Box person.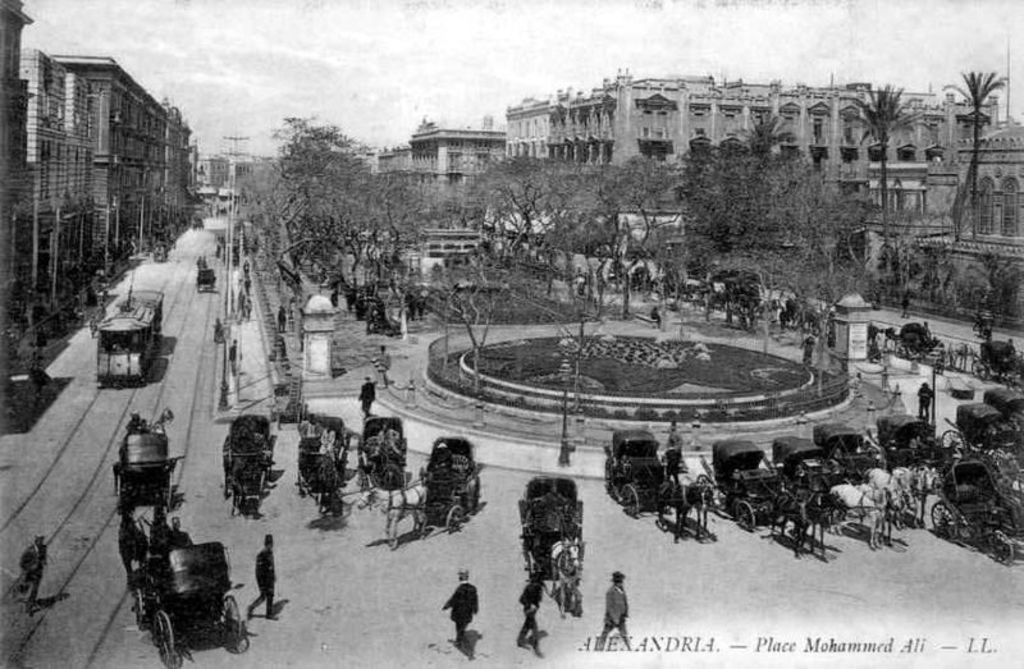
918,381,931,422.
